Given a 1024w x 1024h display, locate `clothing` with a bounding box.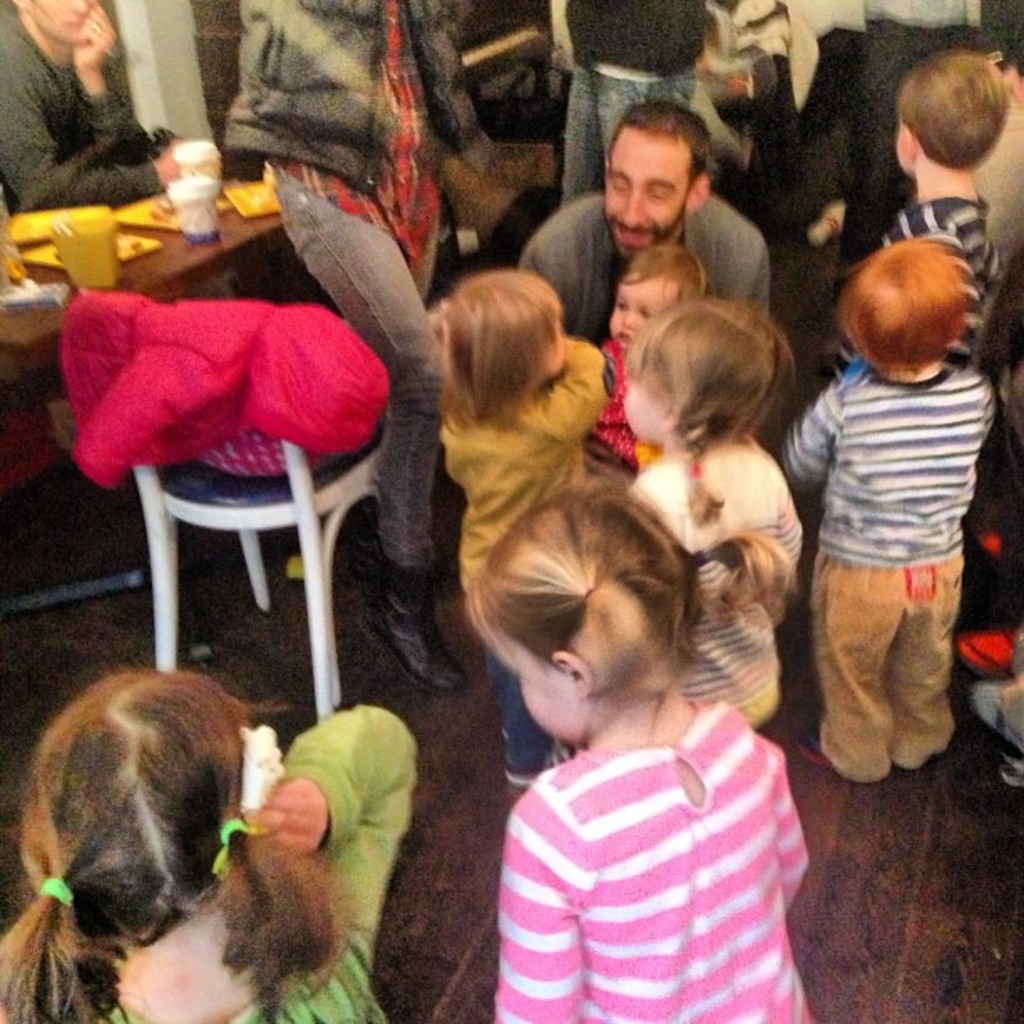
Located: (435, 330, 612, 773).
